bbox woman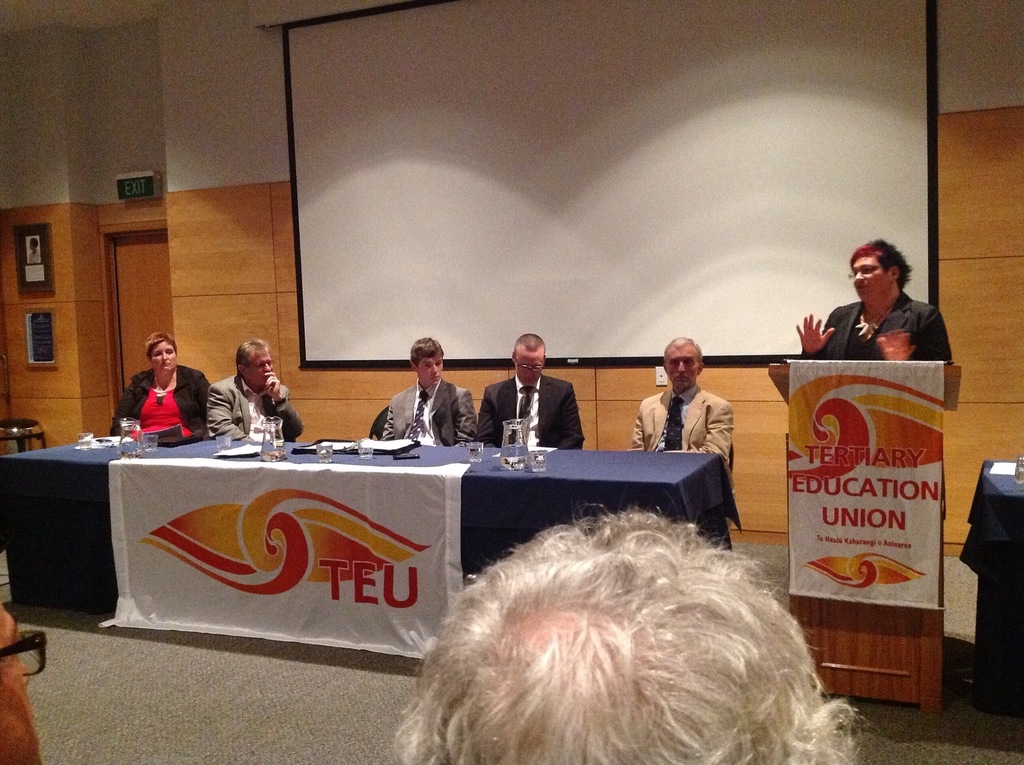
crop(107, 340, 195, 446)
